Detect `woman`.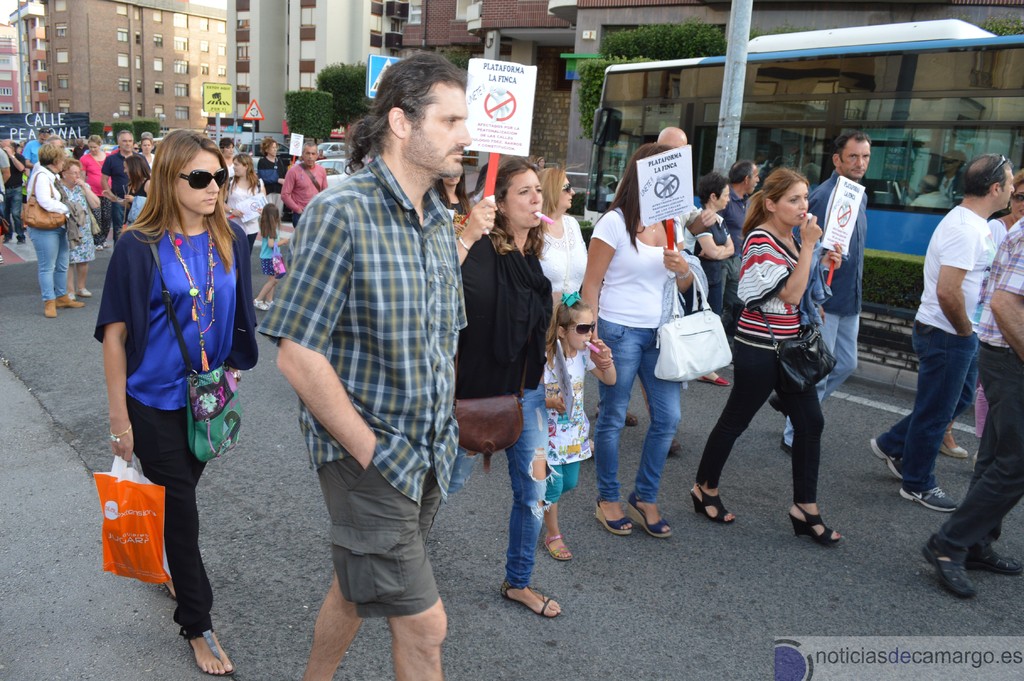
Detected at 445:144:568:616.
